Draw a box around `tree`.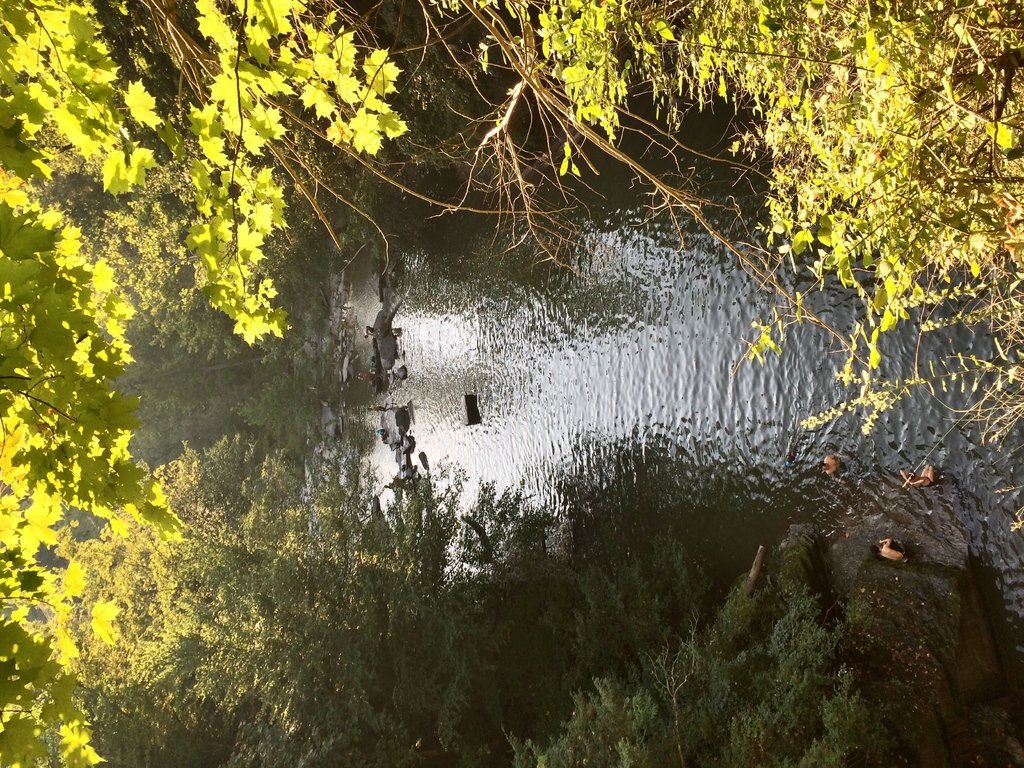
bbox=[0, 0, 1023, 767].
